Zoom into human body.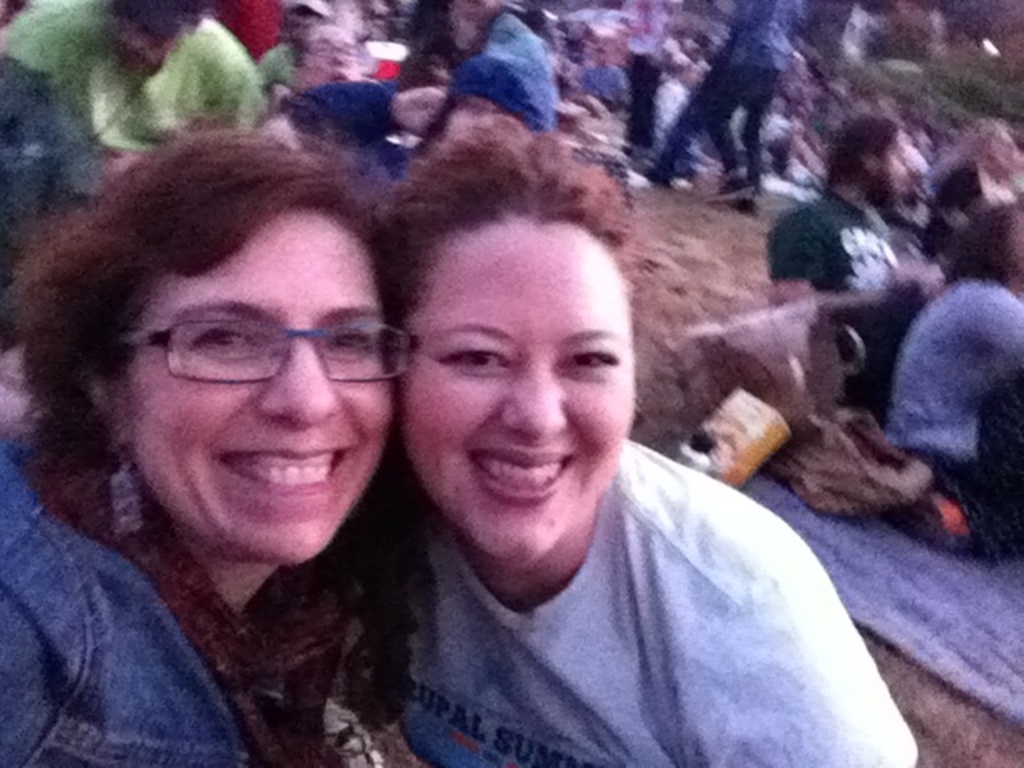
Zoom target: x1=326 y1=179 x2=966 y2=757.
